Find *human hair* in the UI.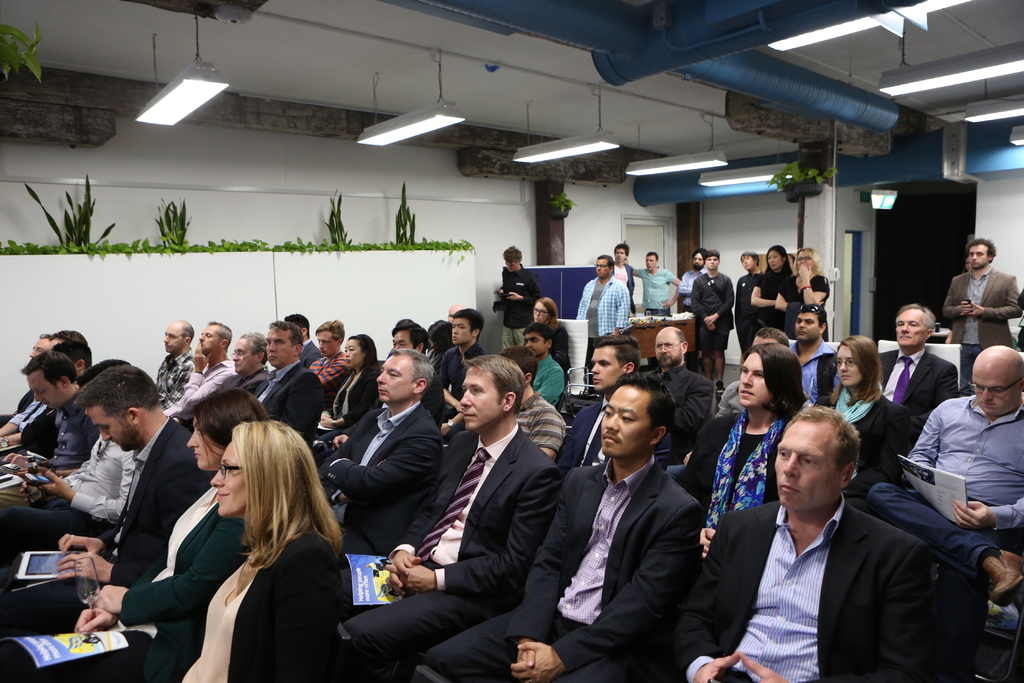
UI element at bbox=[532, 296, 559, 324].
